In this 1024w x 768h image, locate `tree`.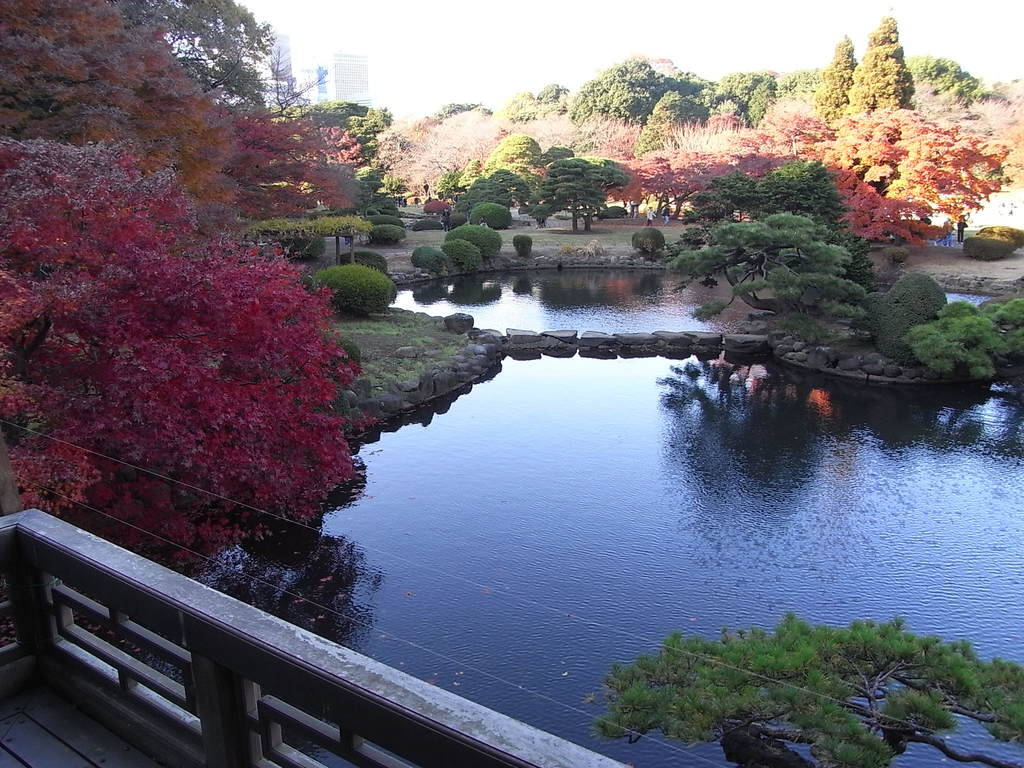
Bounding box: detection(662, 214, 858, 328).
